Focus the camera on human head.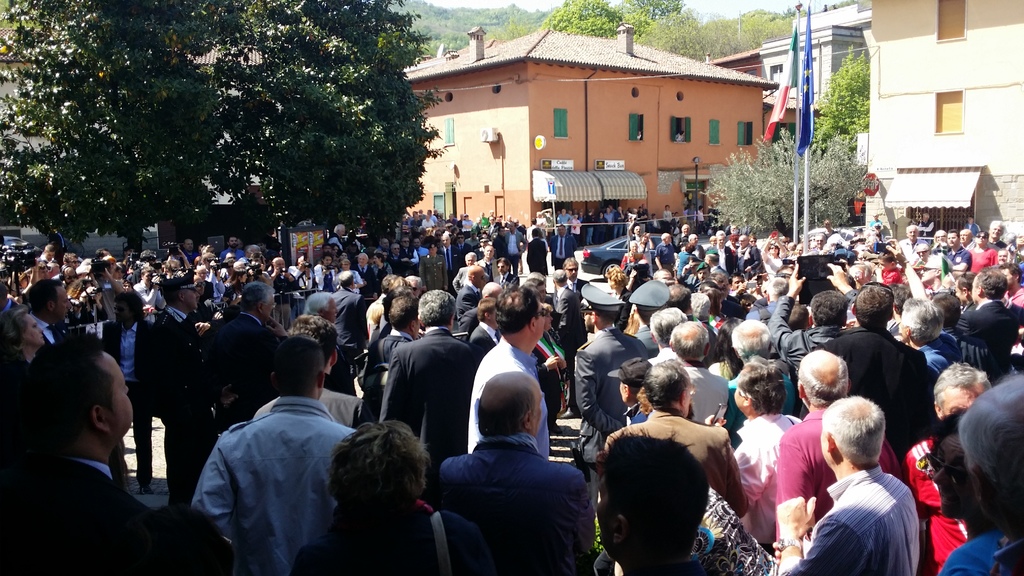
Focus region: 285 314 338 374.
